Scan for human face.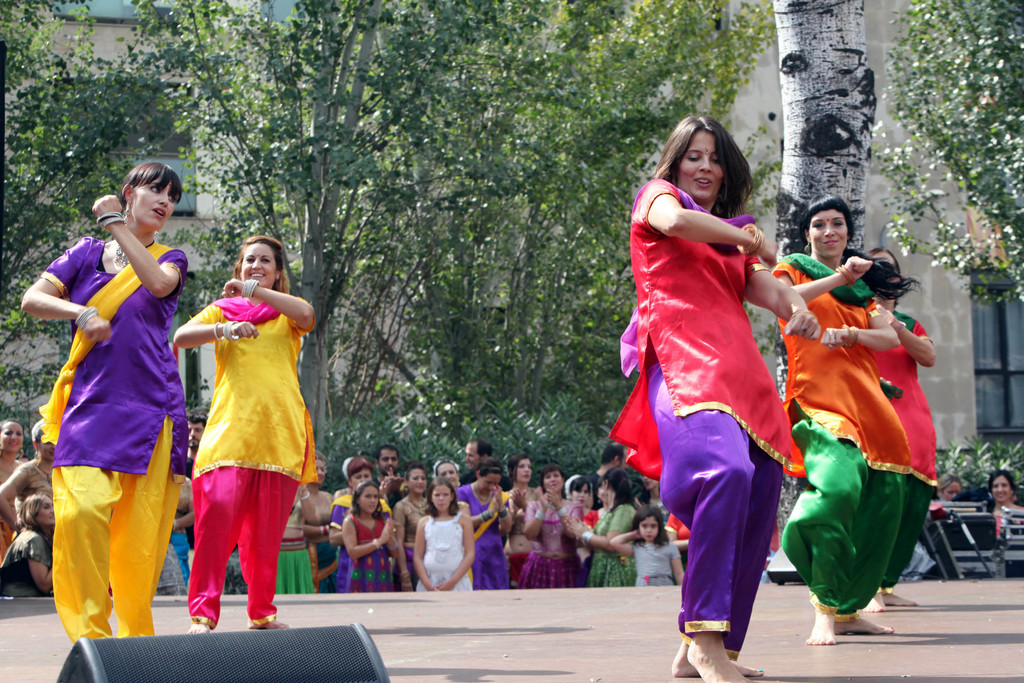
Scan result: (241, 242, 276, 285).
